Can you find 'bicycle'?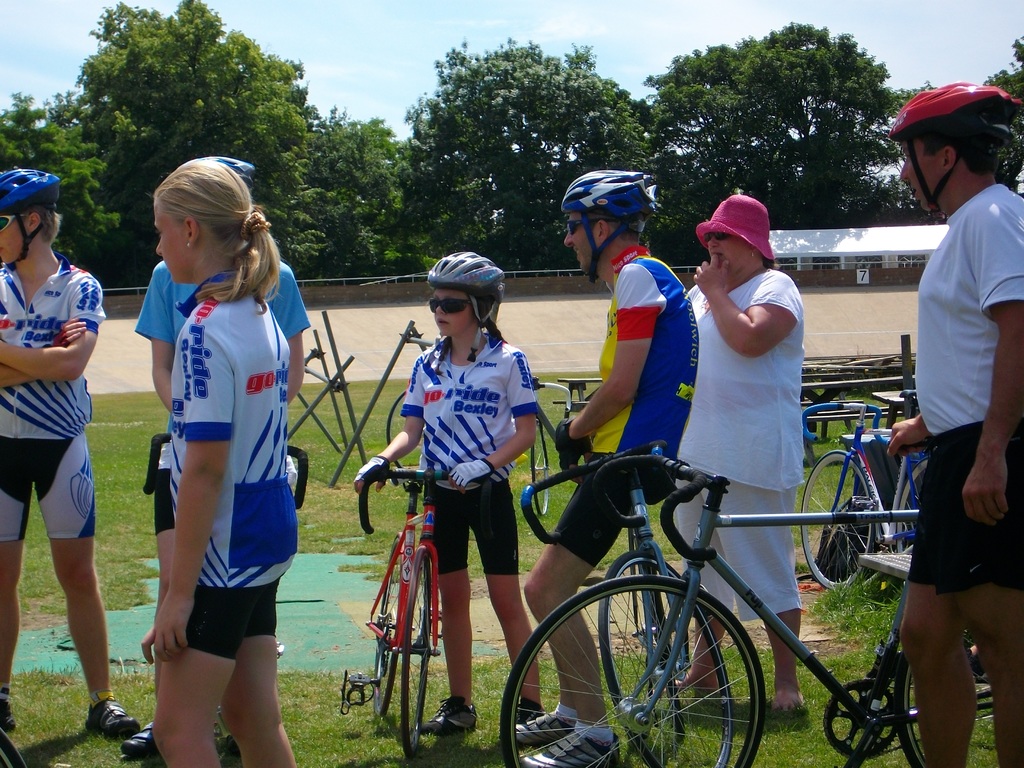
Yes, bounding box: box=[489, 364, 641, 507].
